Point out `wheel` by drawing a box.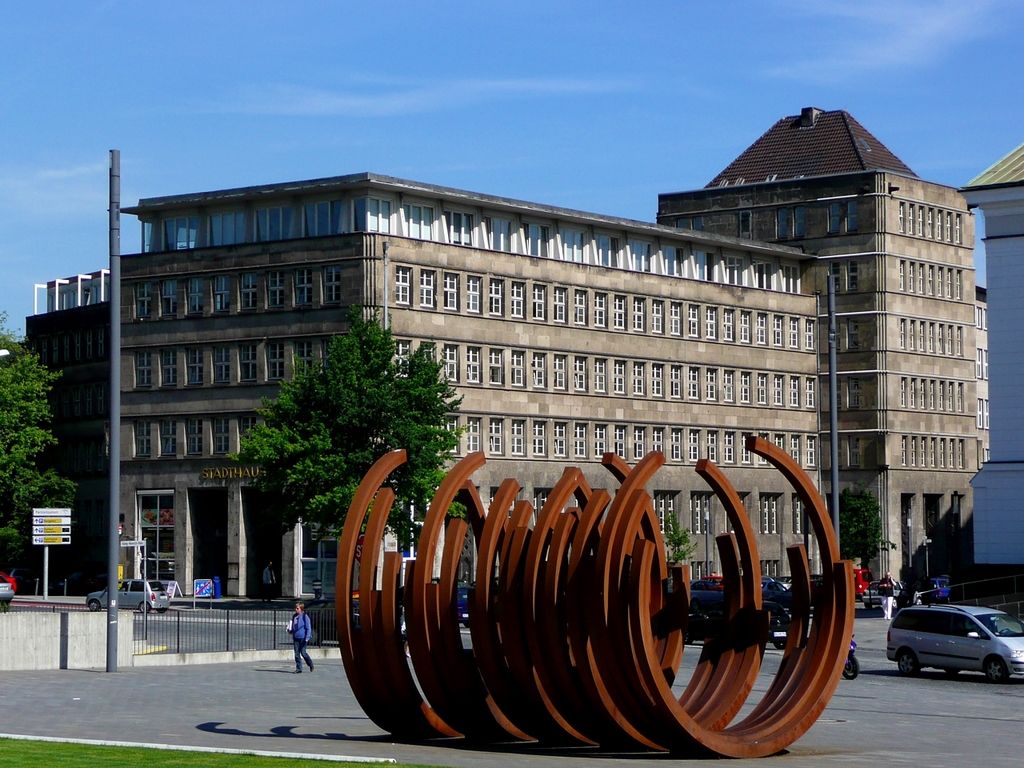
detection(941, 665, 959, 678).
